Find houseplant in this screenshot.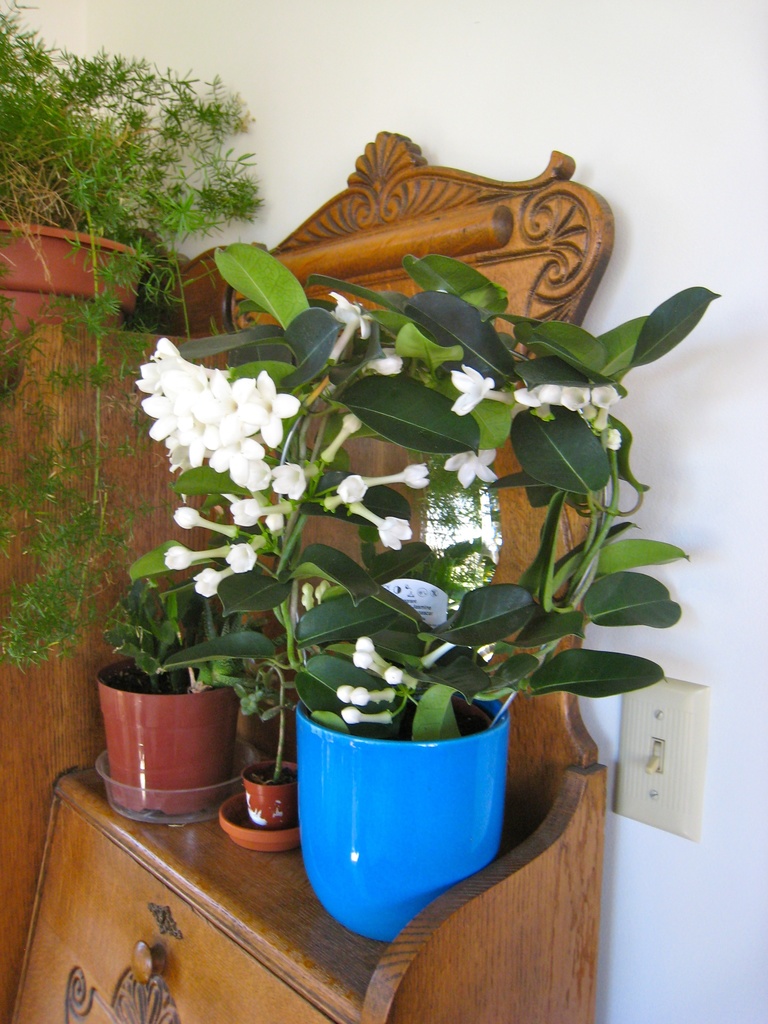
The bounding box for houseplant is pyautogui.locateOnScreen(86, 249, 410, 828).
